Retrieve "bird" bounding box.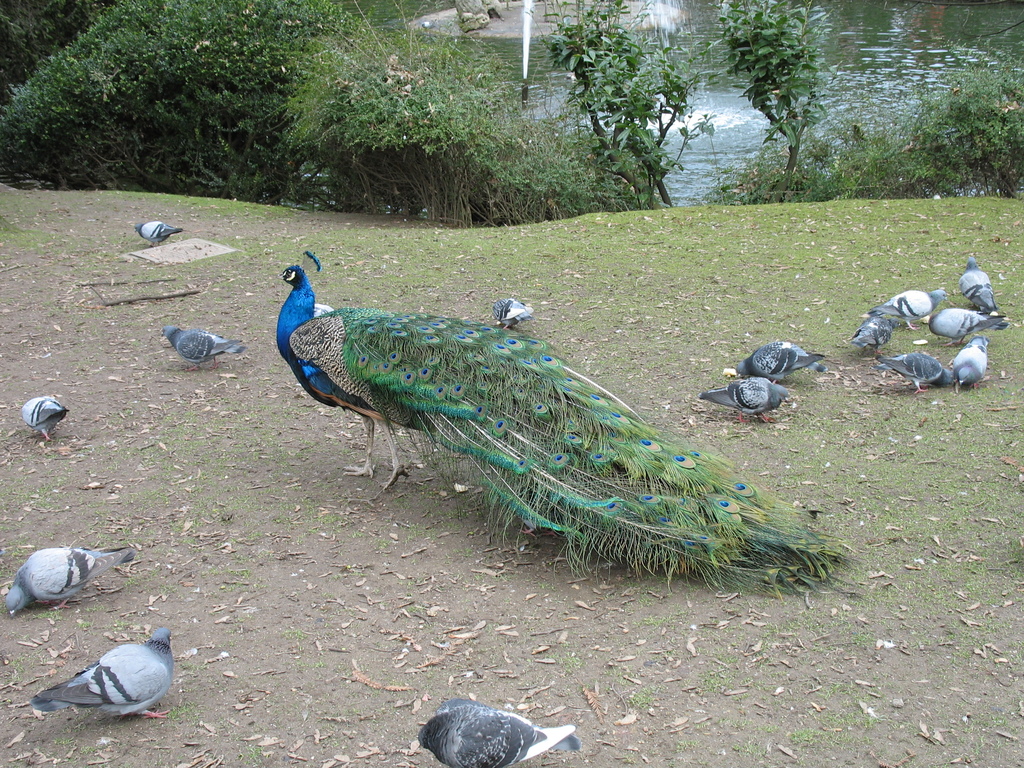
Bounding box: 954 256 1010 328.
